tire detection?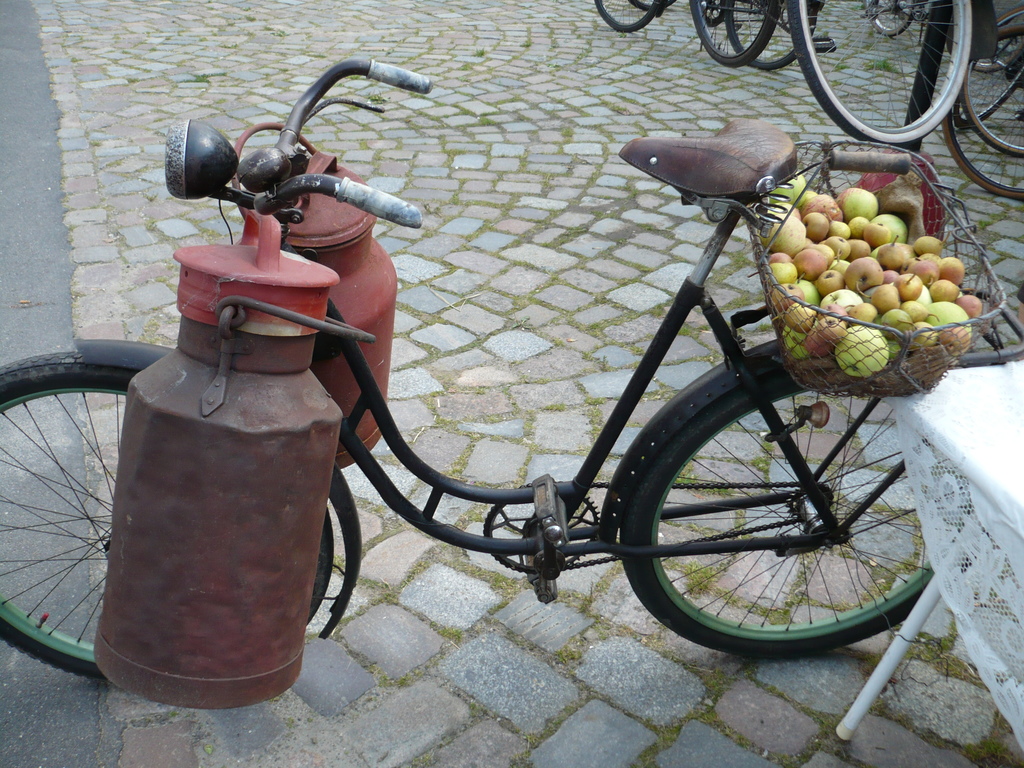
select_region(588, 0, 674, 36)
